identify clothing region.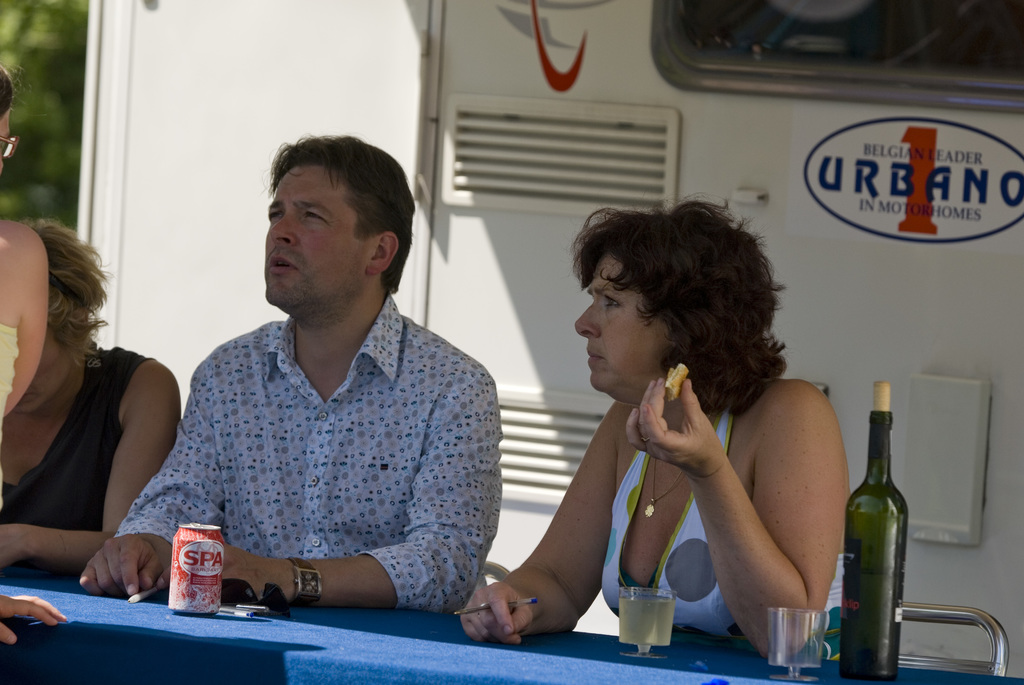
Region: [113,261,511,627].
